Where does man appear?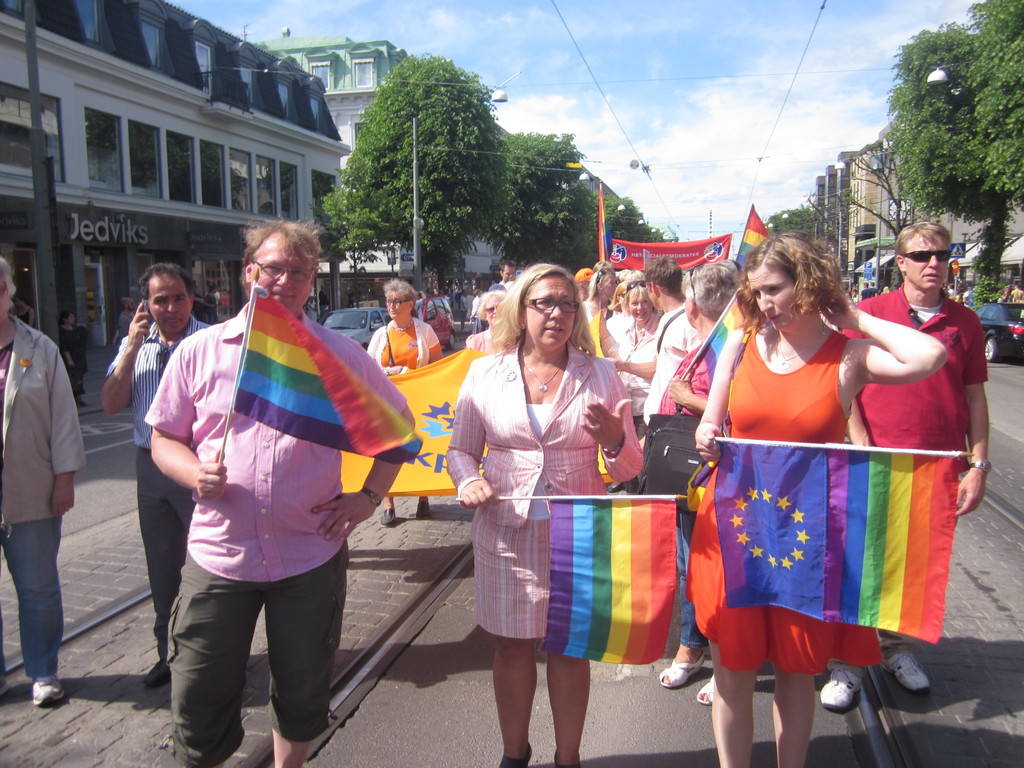
Appears at locate(115, 298, 135, 340).
